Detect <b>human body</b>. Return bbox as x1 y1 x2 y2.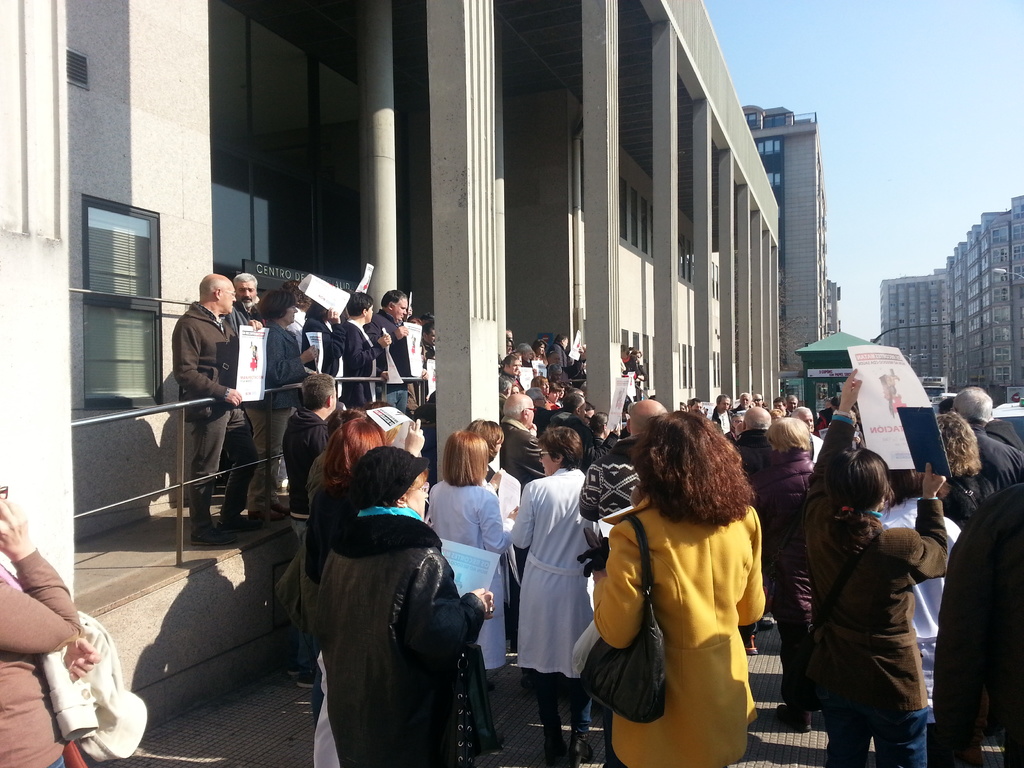
0 494 129 767.
